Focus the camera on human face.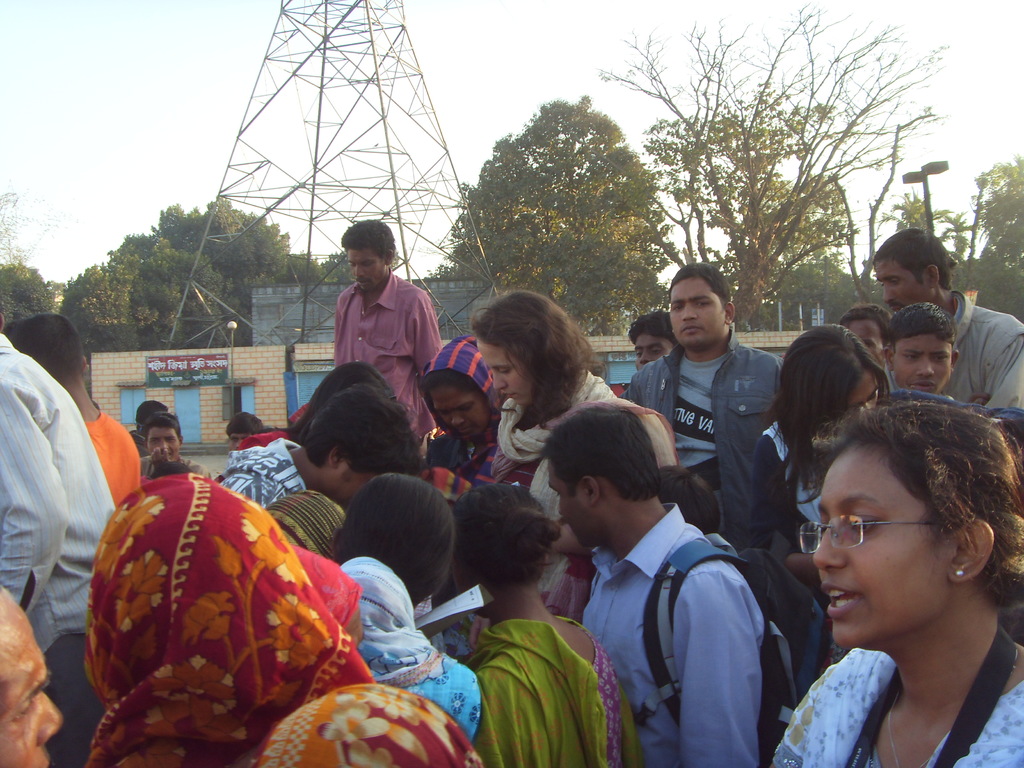
Focus region: [633, 332, 668, 371].
